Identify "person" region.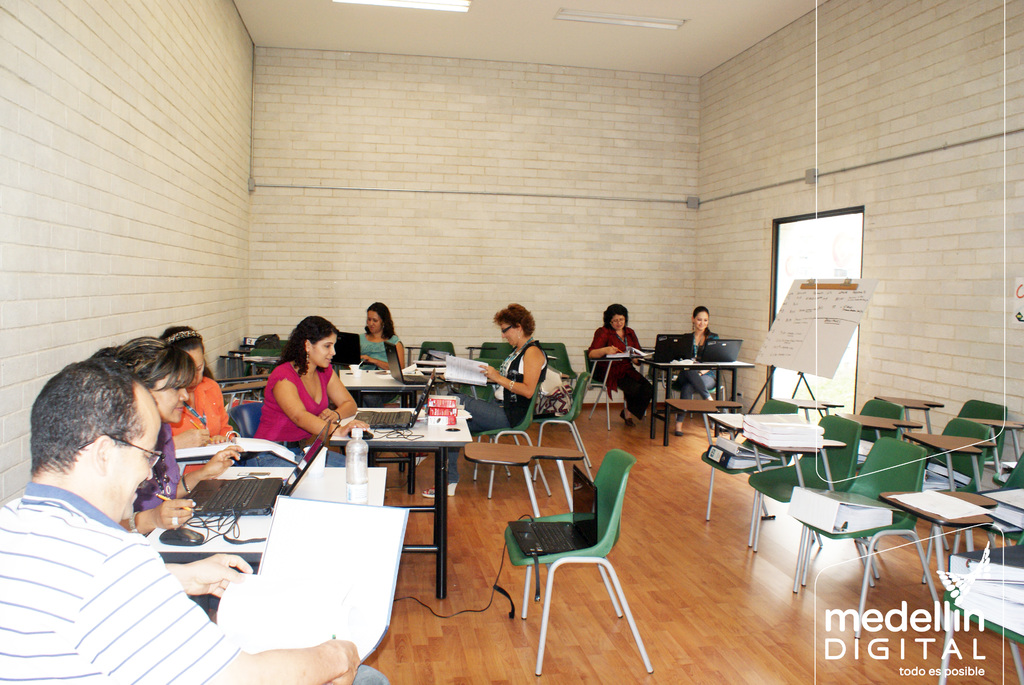
Region: Rect(588, 306, 649, 428).
